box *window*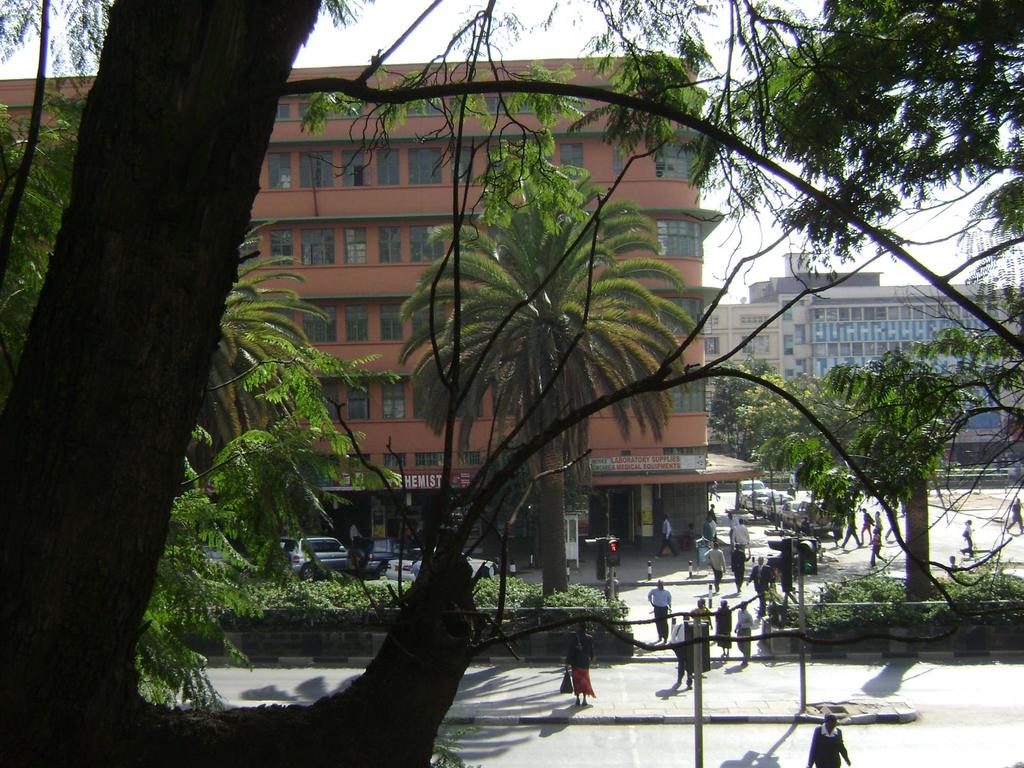
region(705, 336, 722, 360)
